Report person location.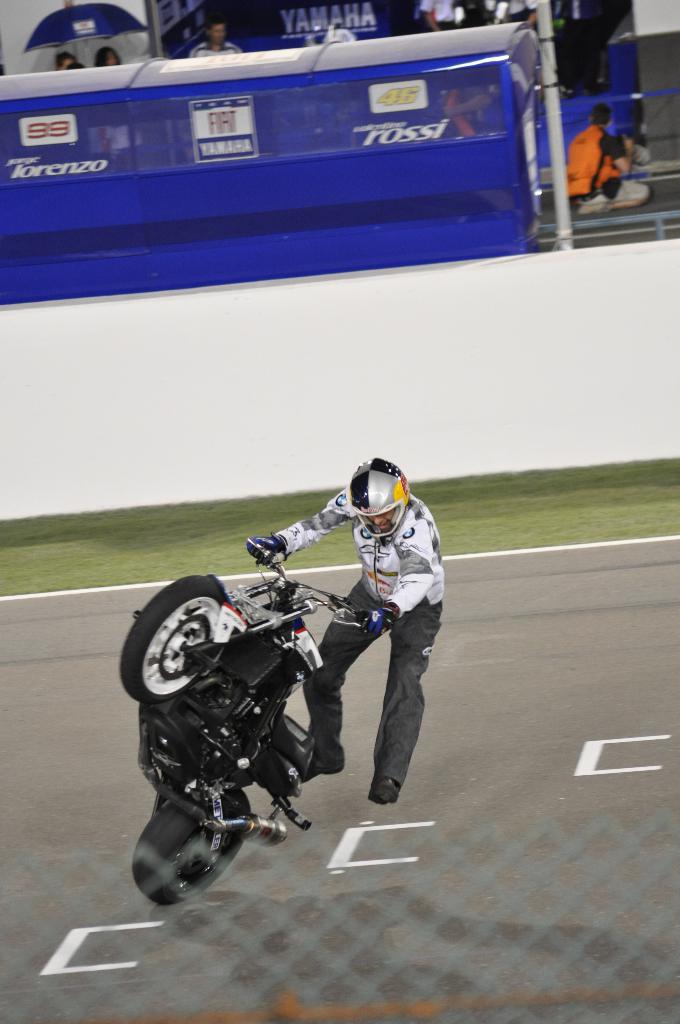
Report: BBox(187, 17, 243, 59).
